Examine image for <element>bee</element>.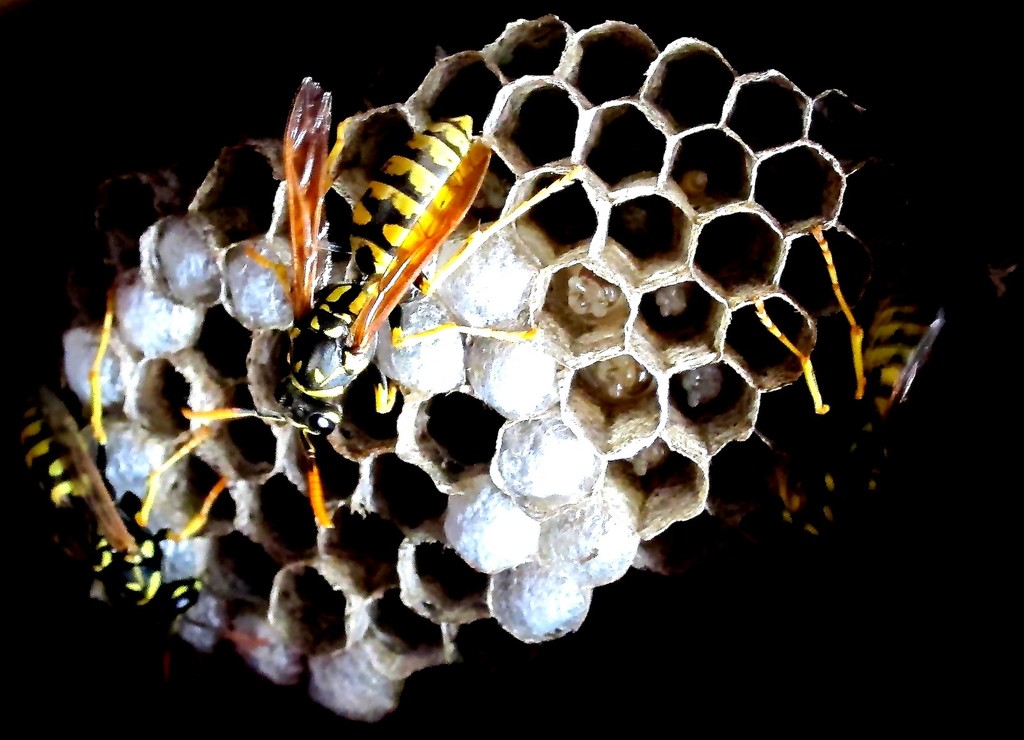
Examination result: 0,248,323,680.
